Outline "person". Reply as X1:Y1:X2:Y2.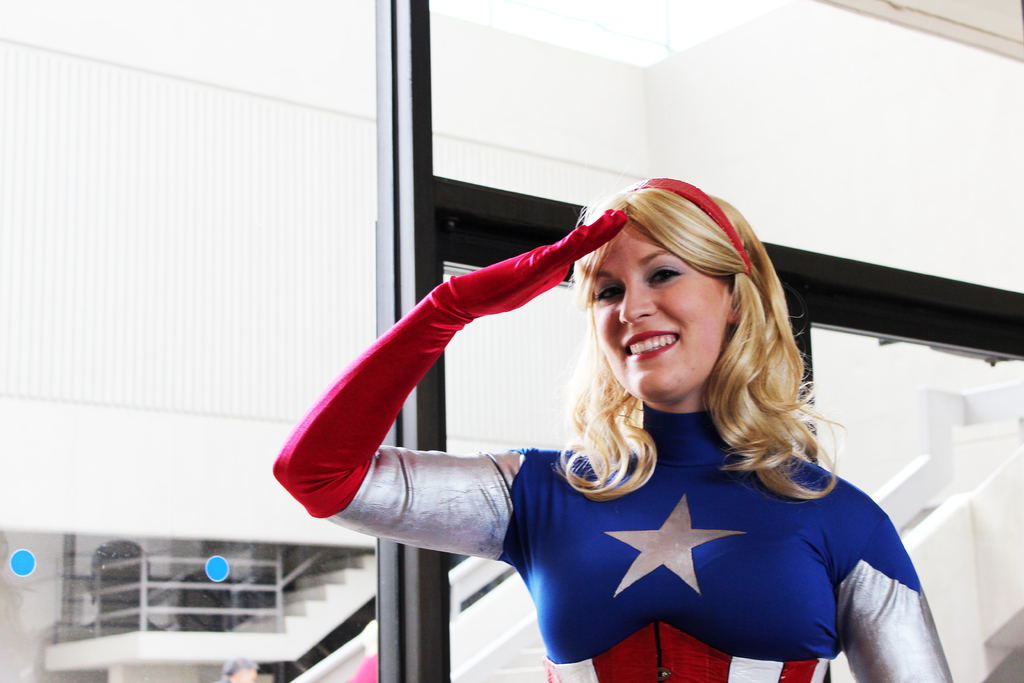
257:150:945:680.
